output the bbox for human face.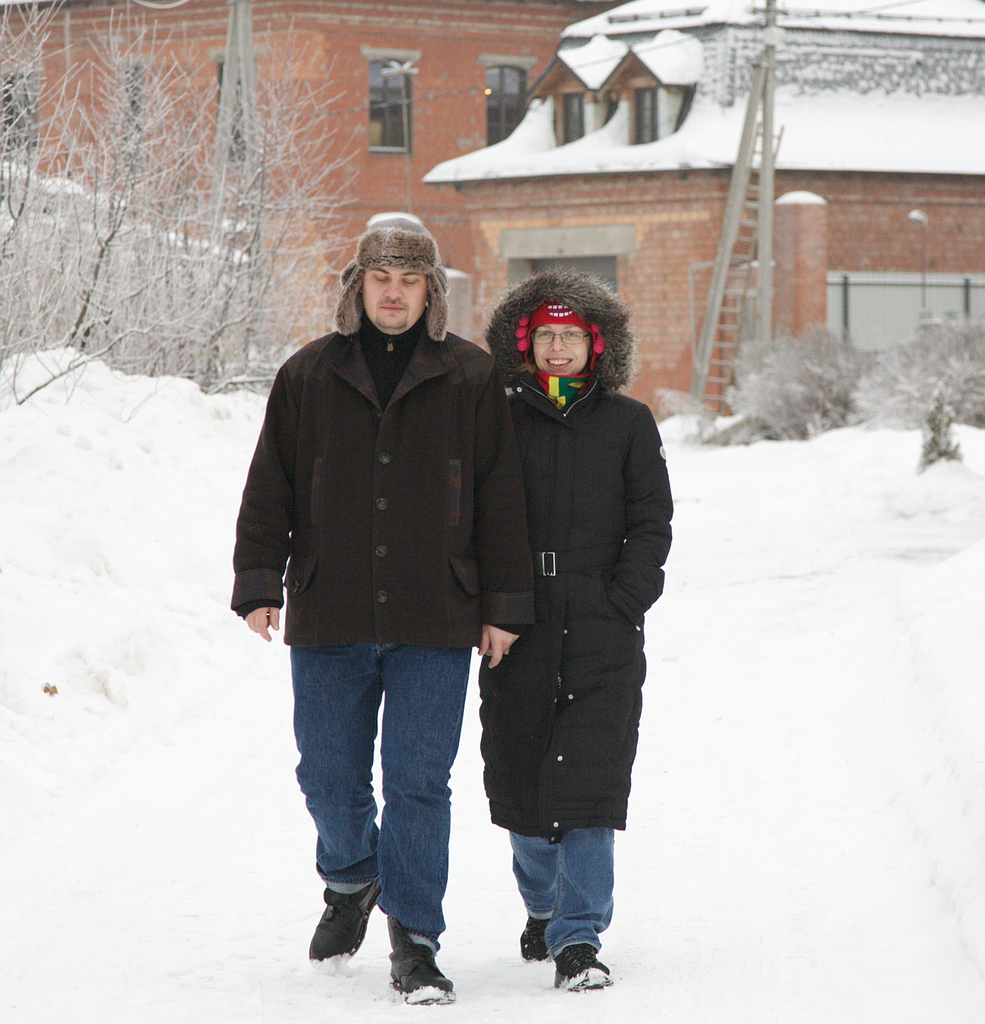
box(364, 270, 432, 330).
